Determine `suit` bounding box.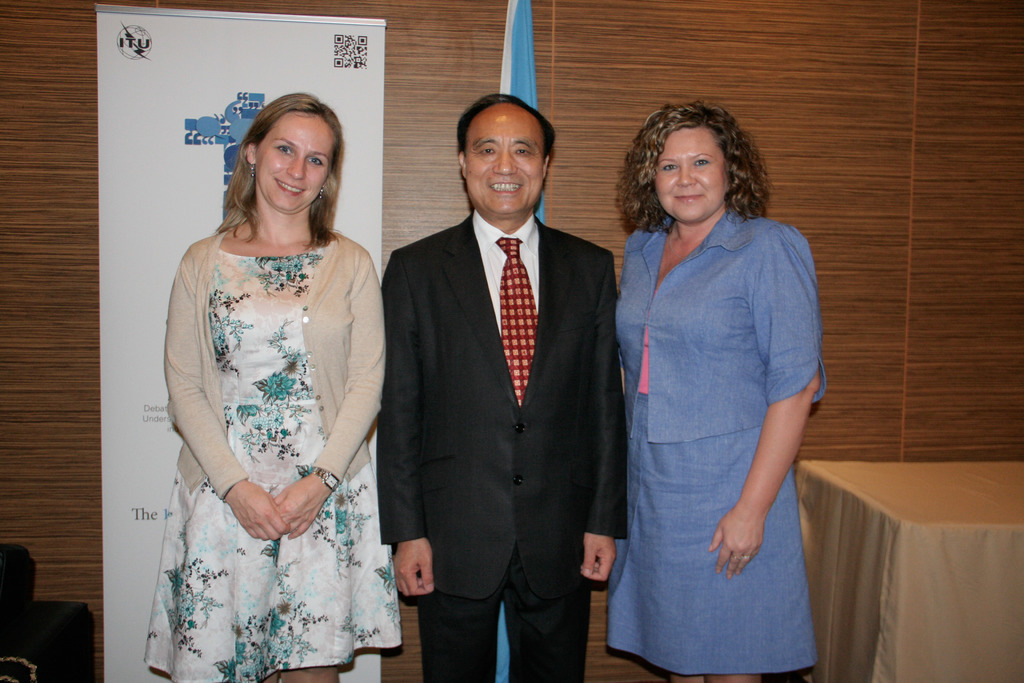
Determined: [left=376, top=70, right=624, bottom=682].
